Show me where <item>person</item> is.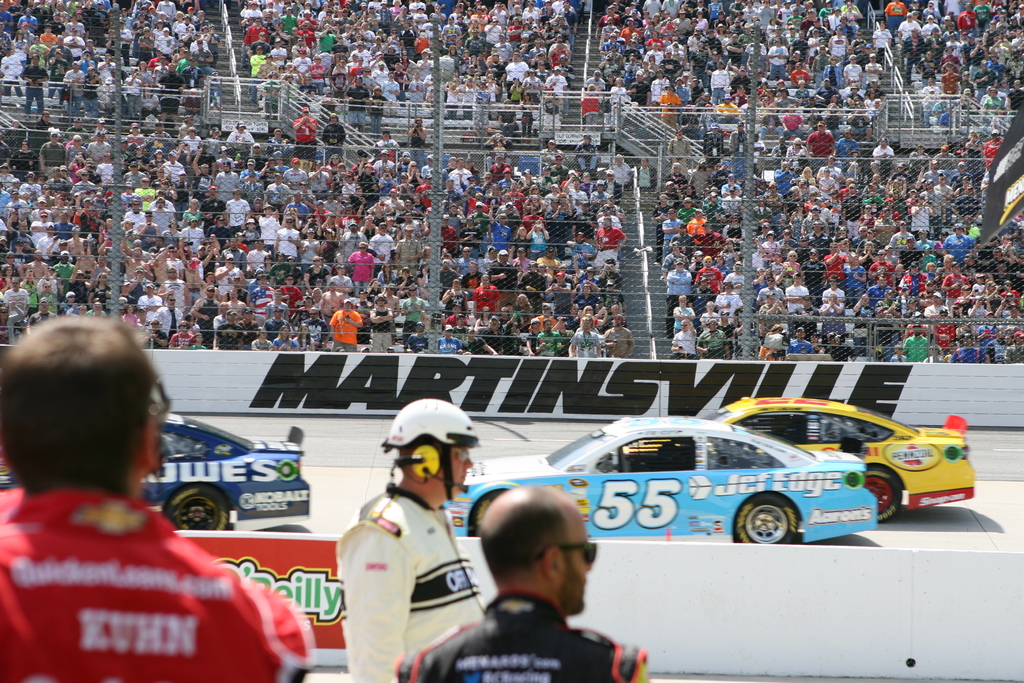
<item>person</item> is at select_region(783, 279, 808, 319).
